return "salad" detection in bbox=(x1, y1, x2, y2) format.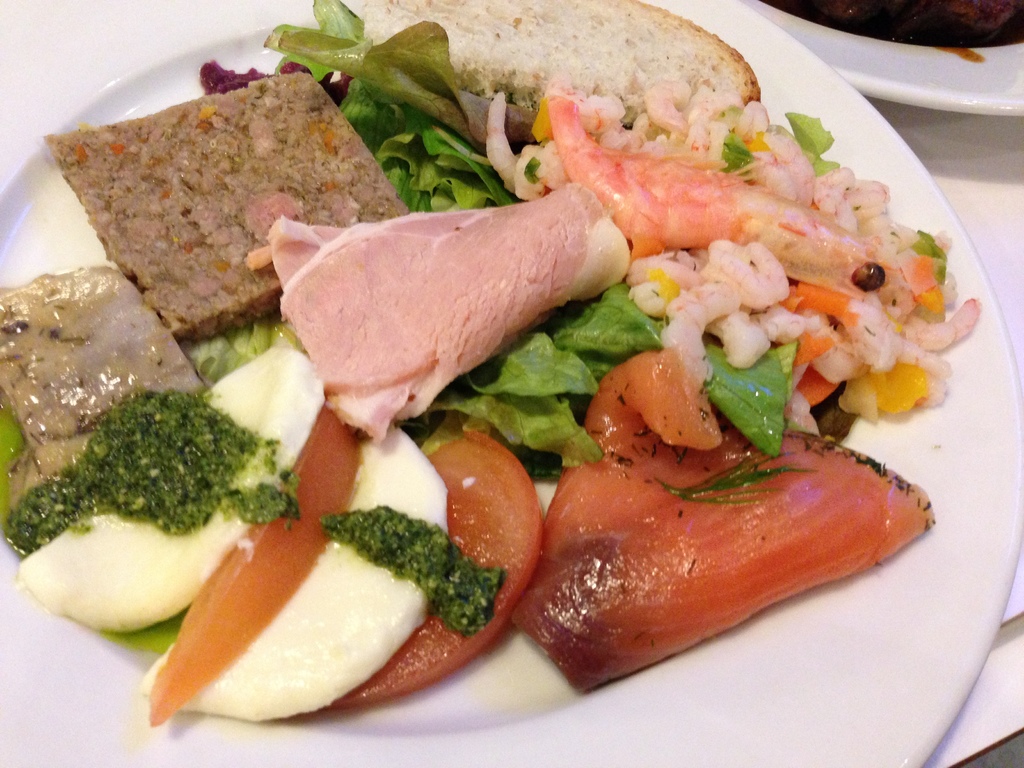
bbox=(0, 0, 982, 728).
